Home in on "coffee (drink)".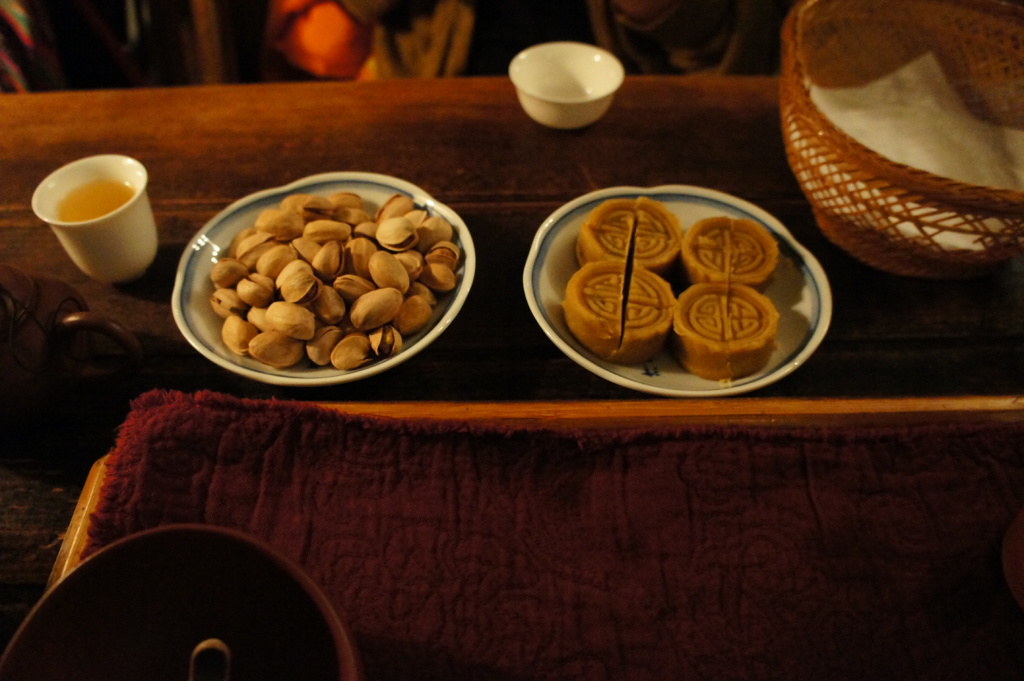
Homed in at bbox(53, 172, 127, 221).
